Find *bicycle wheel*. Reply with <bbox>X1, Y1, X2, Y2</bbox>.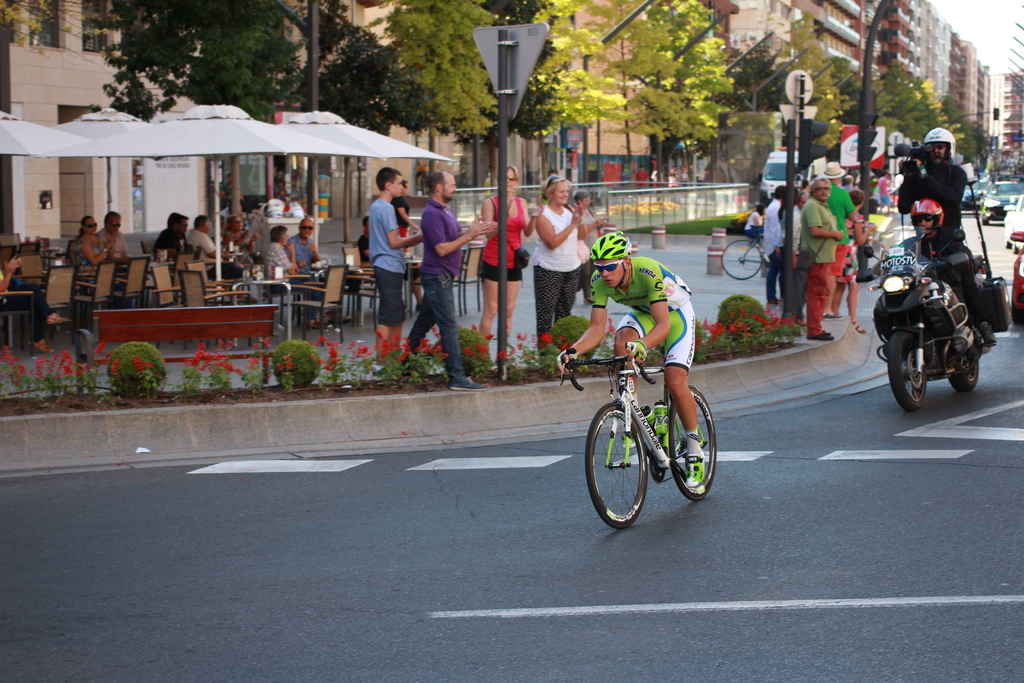
<bbox>721, 238, 764, 281</bbox>.
